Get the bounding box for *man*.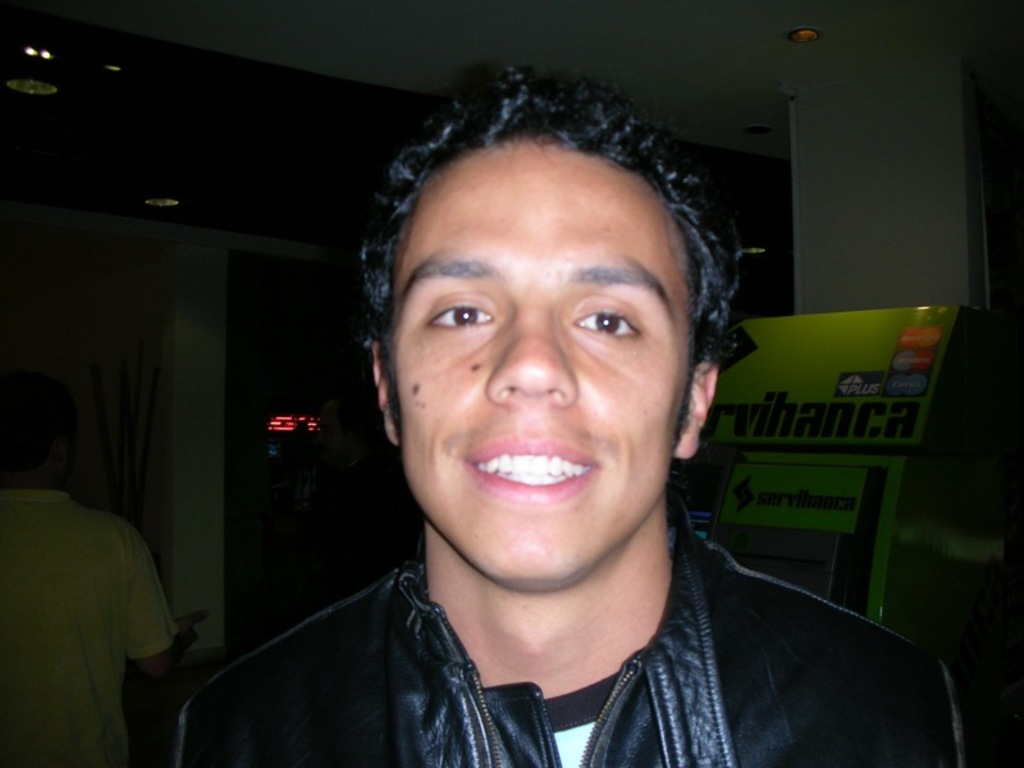
[x1=147, y1=83, x2=919, y2=760].
